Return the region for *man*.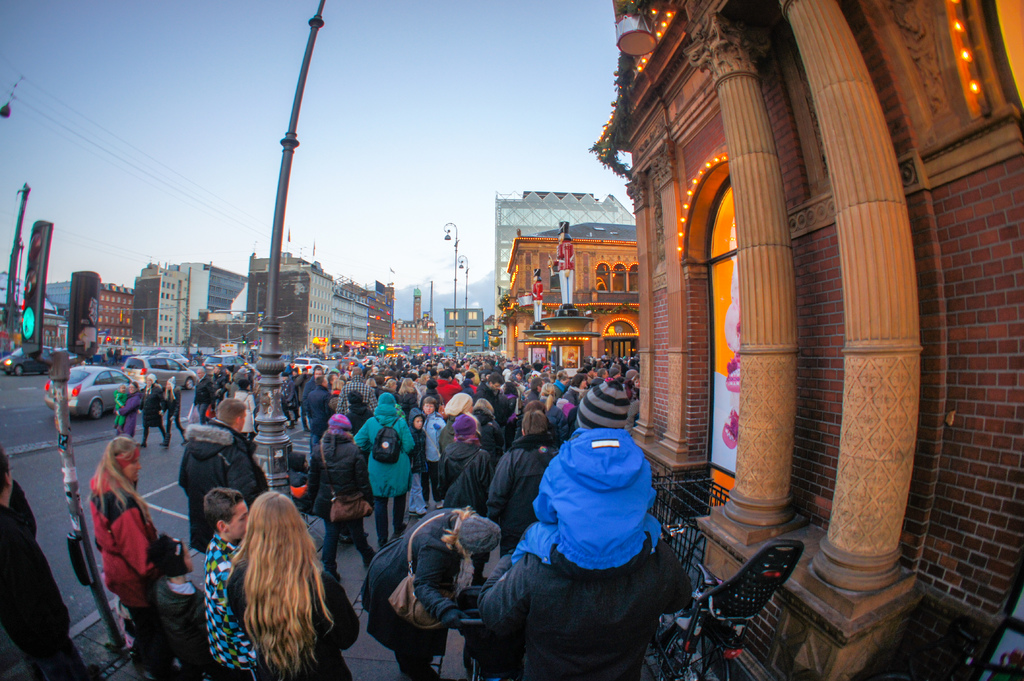
(x1=524, y1=267, x2=543, y2=324).
